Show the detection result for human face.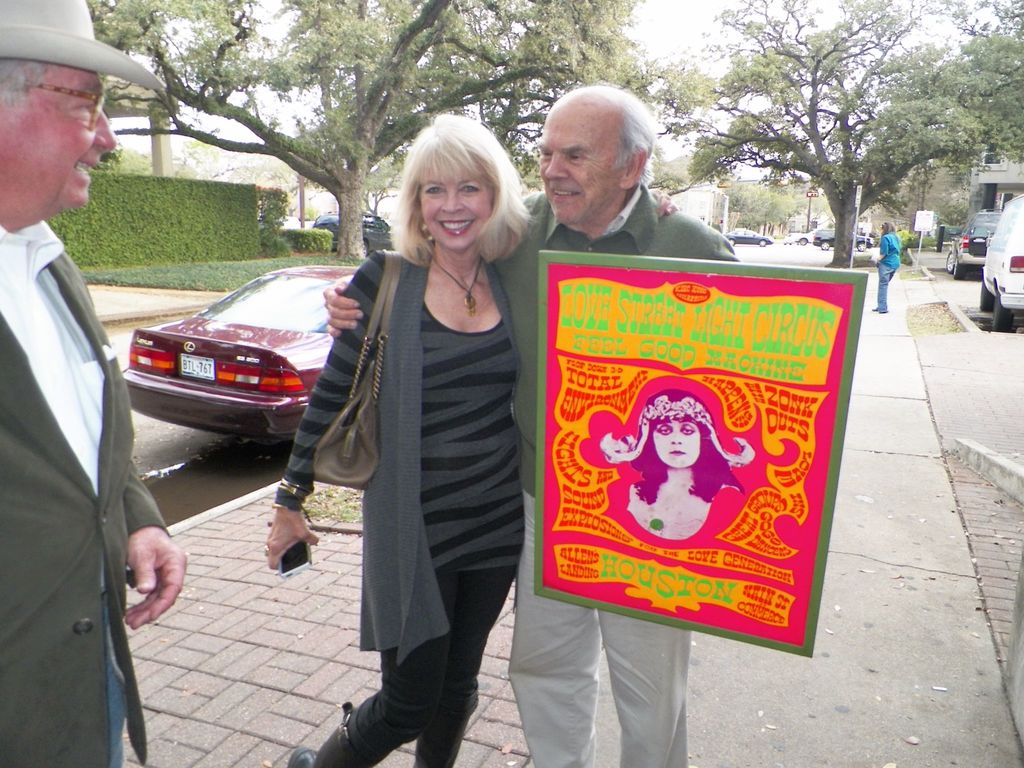
(left=536, top=96, right=637, bottom=224).
